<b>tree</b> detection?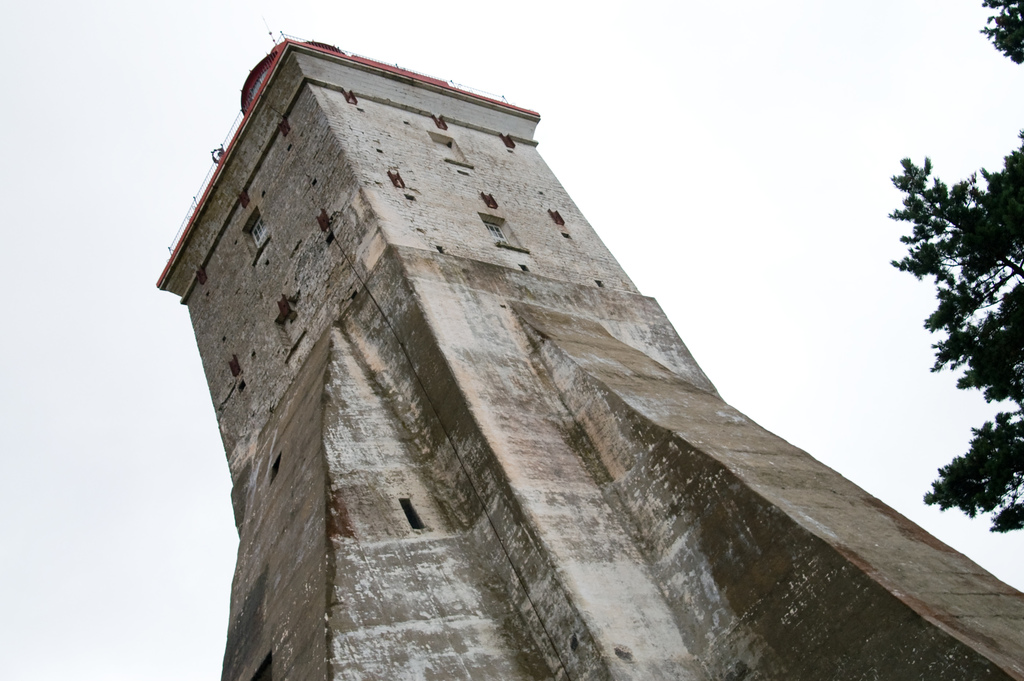
<bbox>892, 0, 1023, 524</bbox>
